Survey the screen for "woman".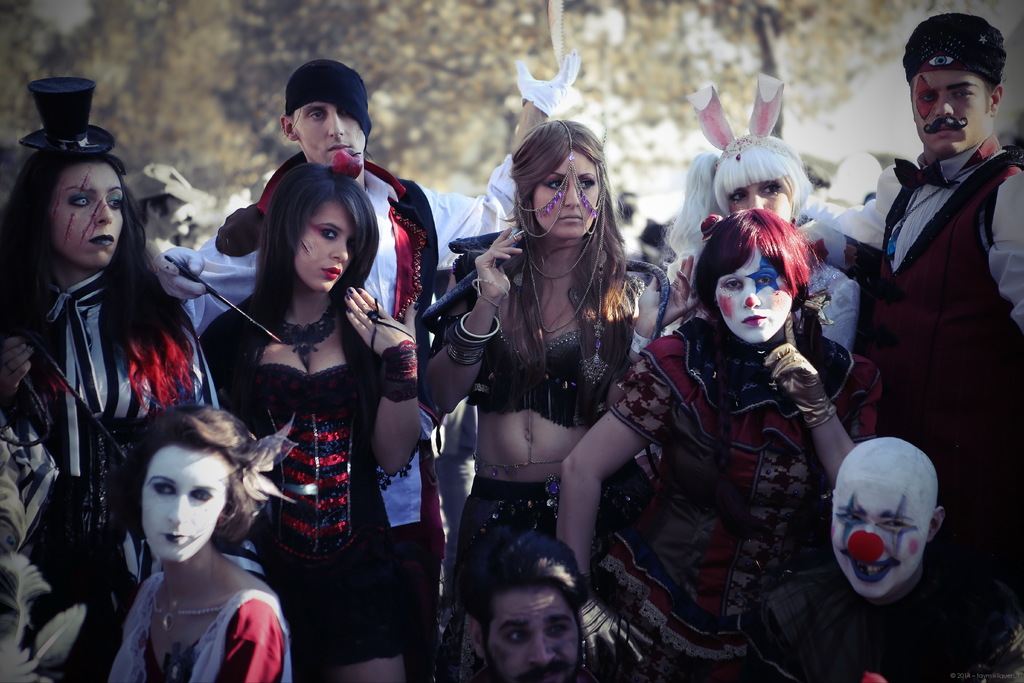
Survey found: (left=102, top=404, right=299, bottom=682).
